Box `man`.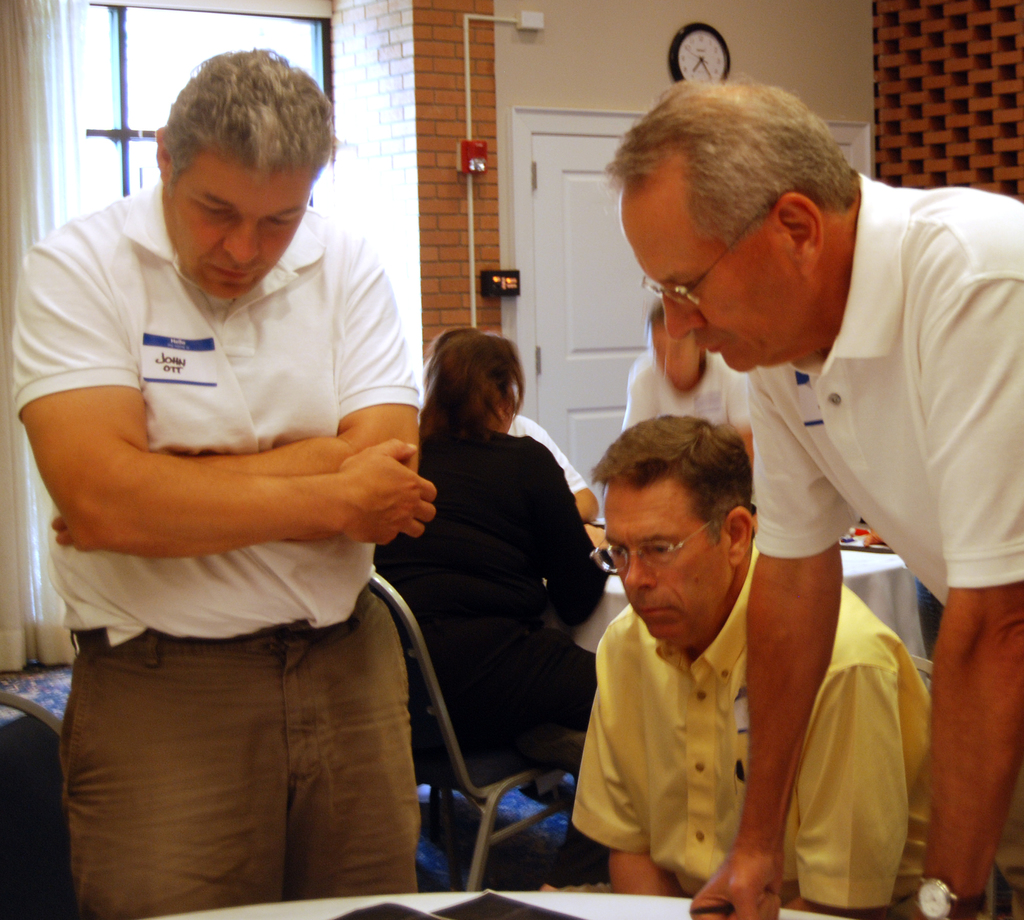
locate(600, 74, 1023, 919).
